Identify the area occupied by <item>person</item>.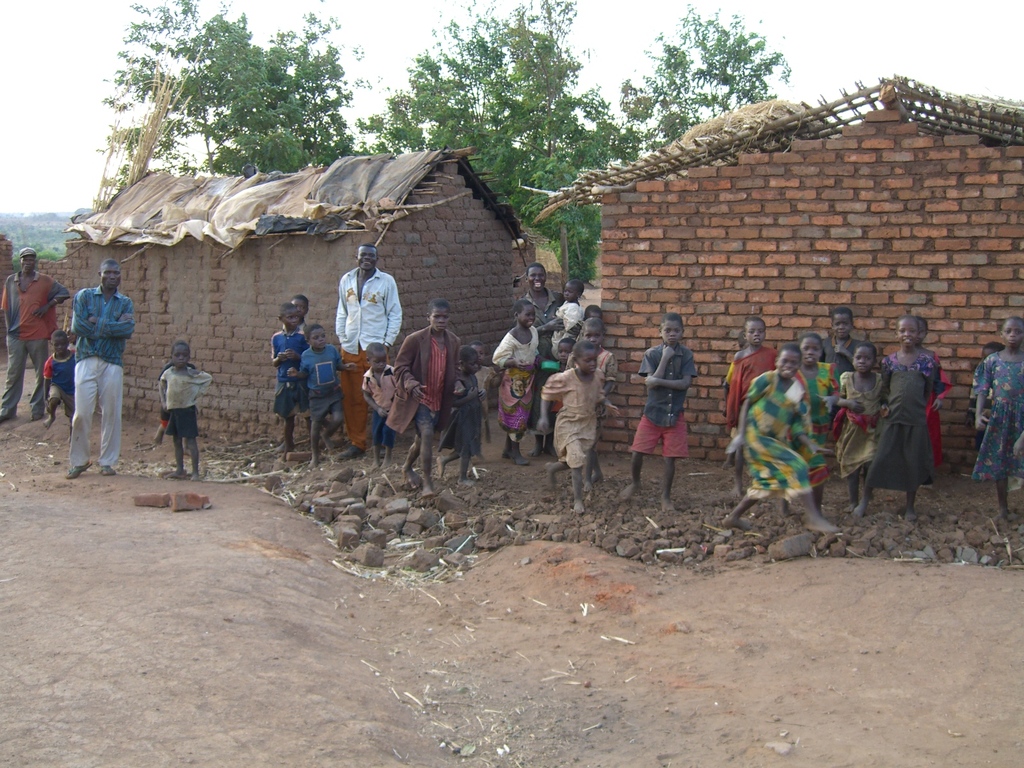
Area: {"x1": 38, "y1": 324, "x2": 84, "y2": 424}.
